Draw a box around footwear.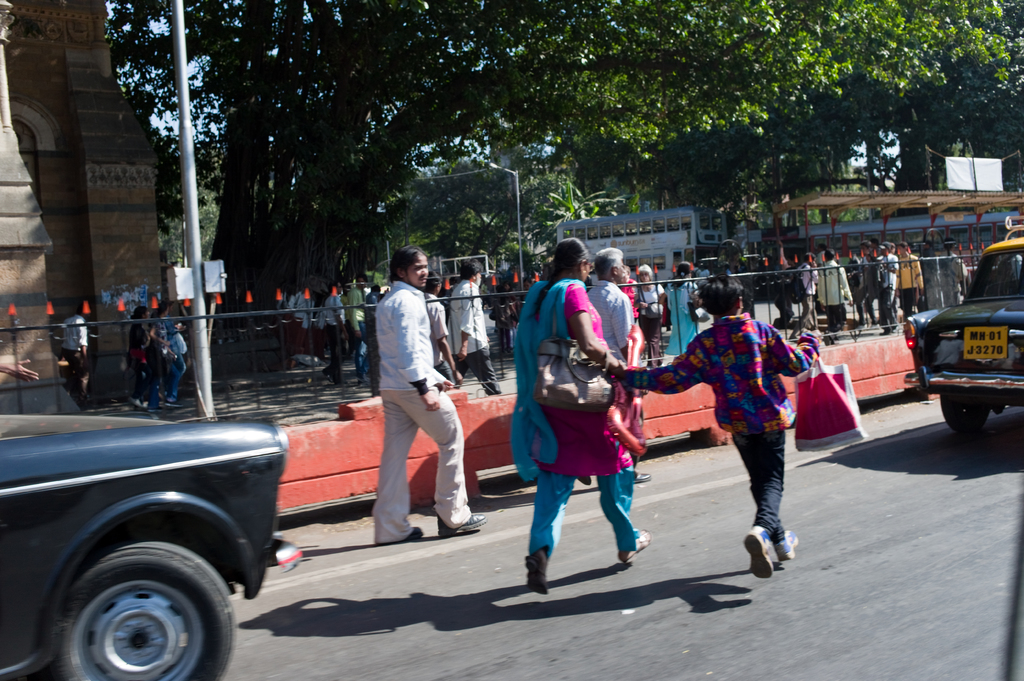
locate(741, 528, 772, 577).
